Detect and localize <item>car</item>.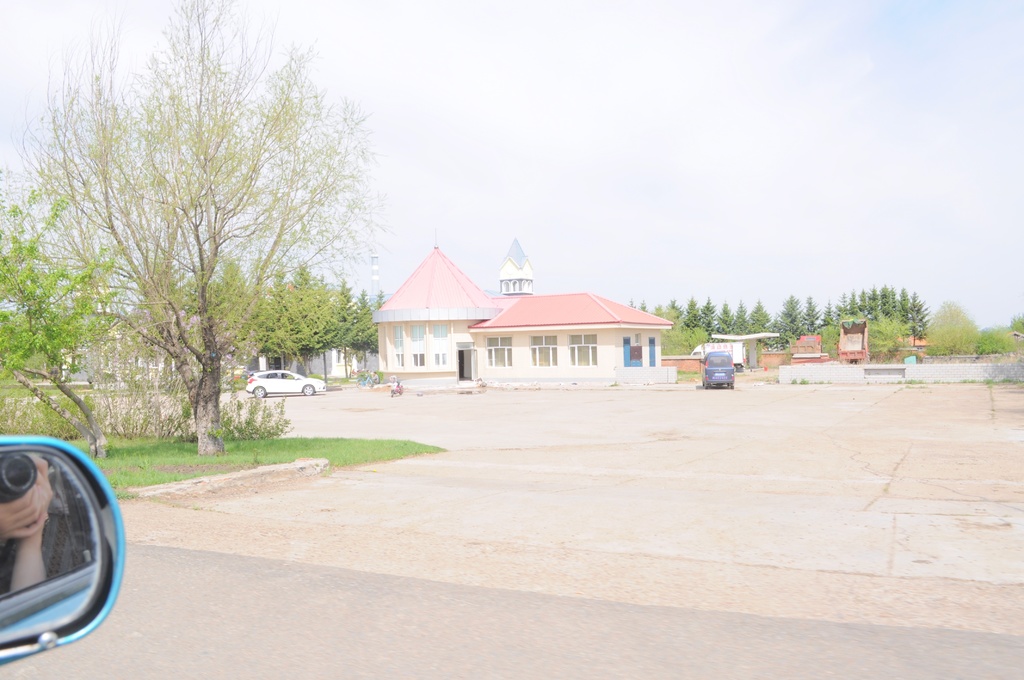
Localized at 243/369/325/398.
